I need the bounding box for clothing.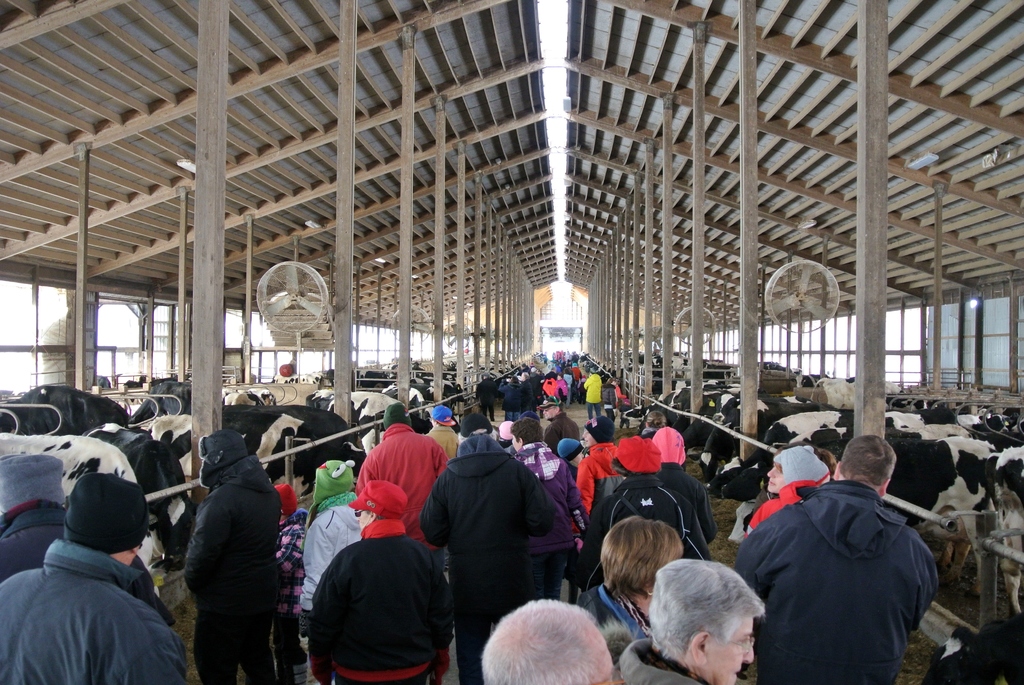
Here it is: [549,412,586,452].
